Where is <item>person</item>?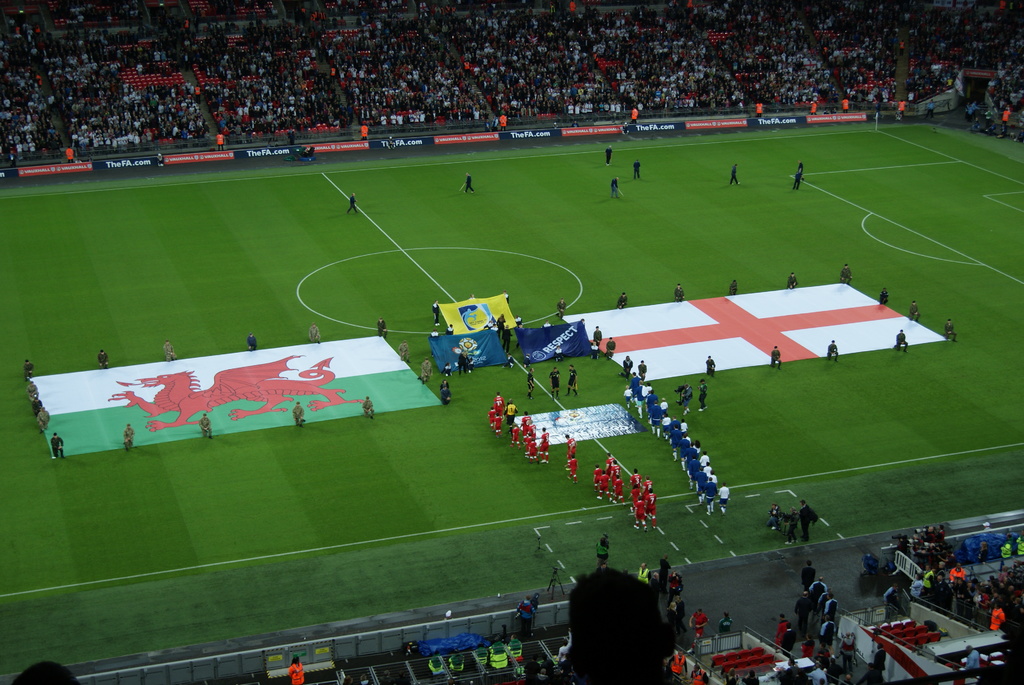
bbox=[944, 324, 953, 342].
